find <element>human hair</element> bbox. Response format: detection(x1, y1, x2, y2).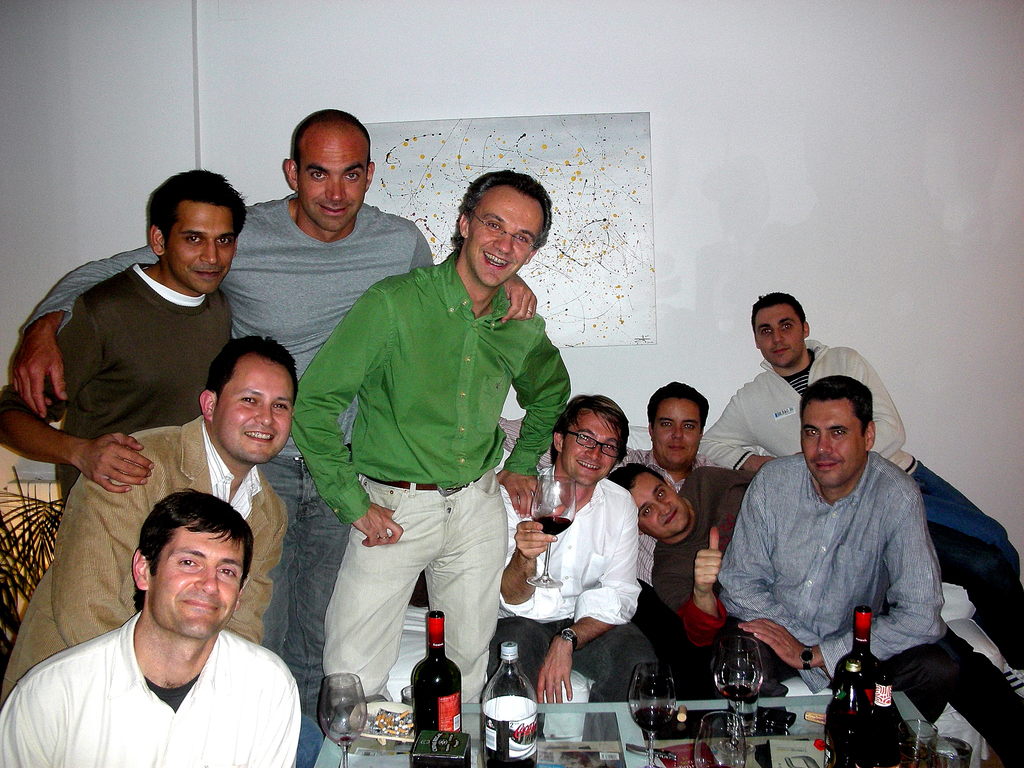
detection(205, 335, 299, 408).
